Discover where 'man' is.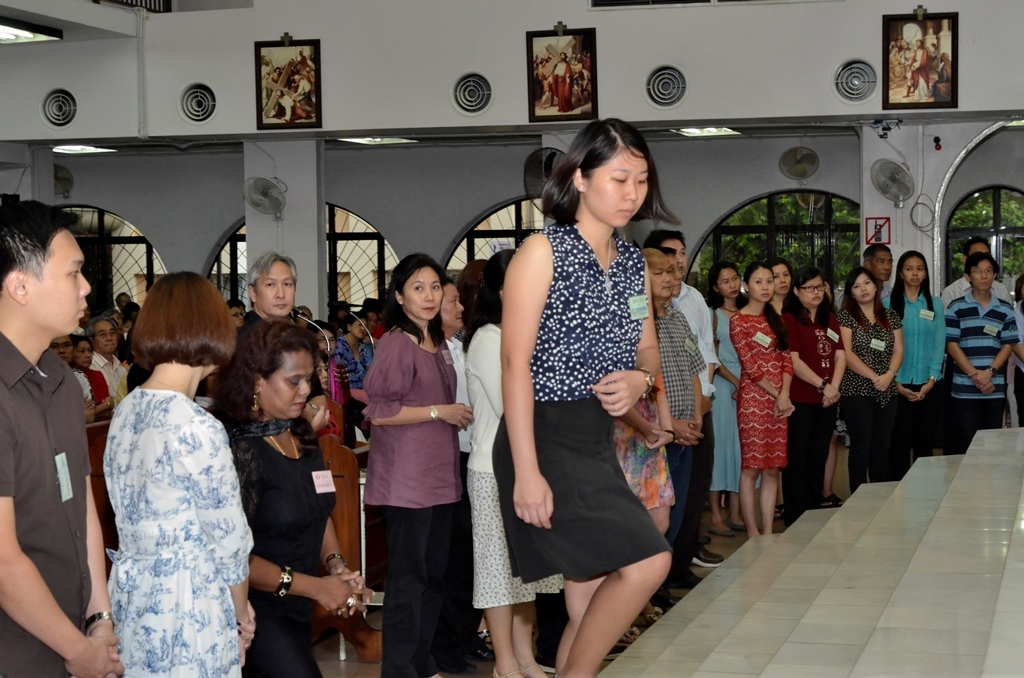
Discovered at select_region(441, 277, 473, 677).
